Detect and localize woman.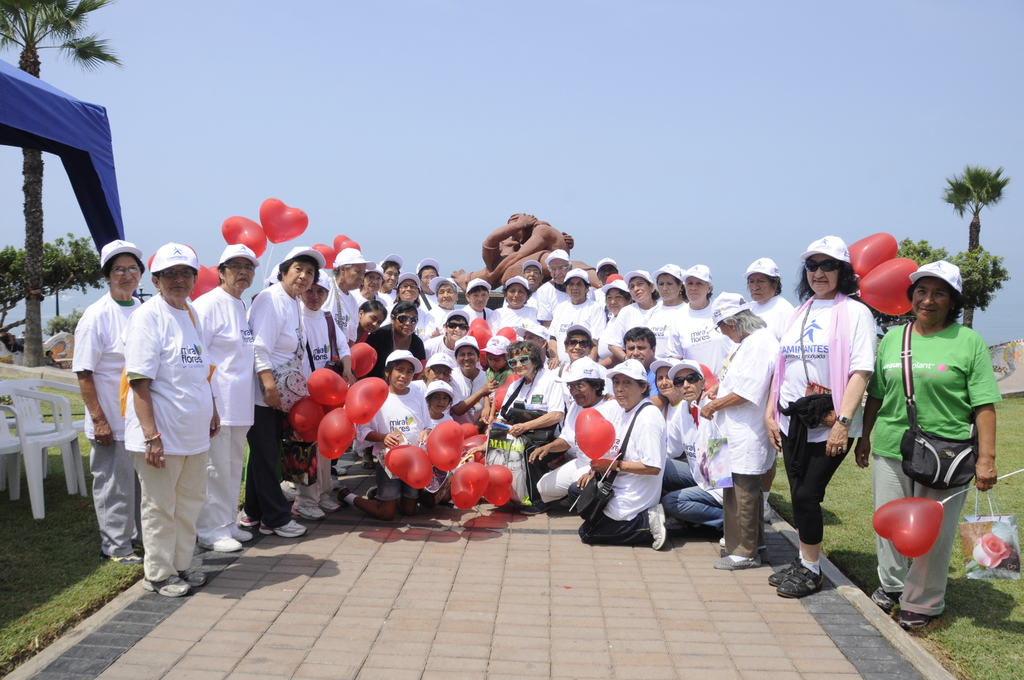
Localized at l=392, t=276, r=430, b=341.
